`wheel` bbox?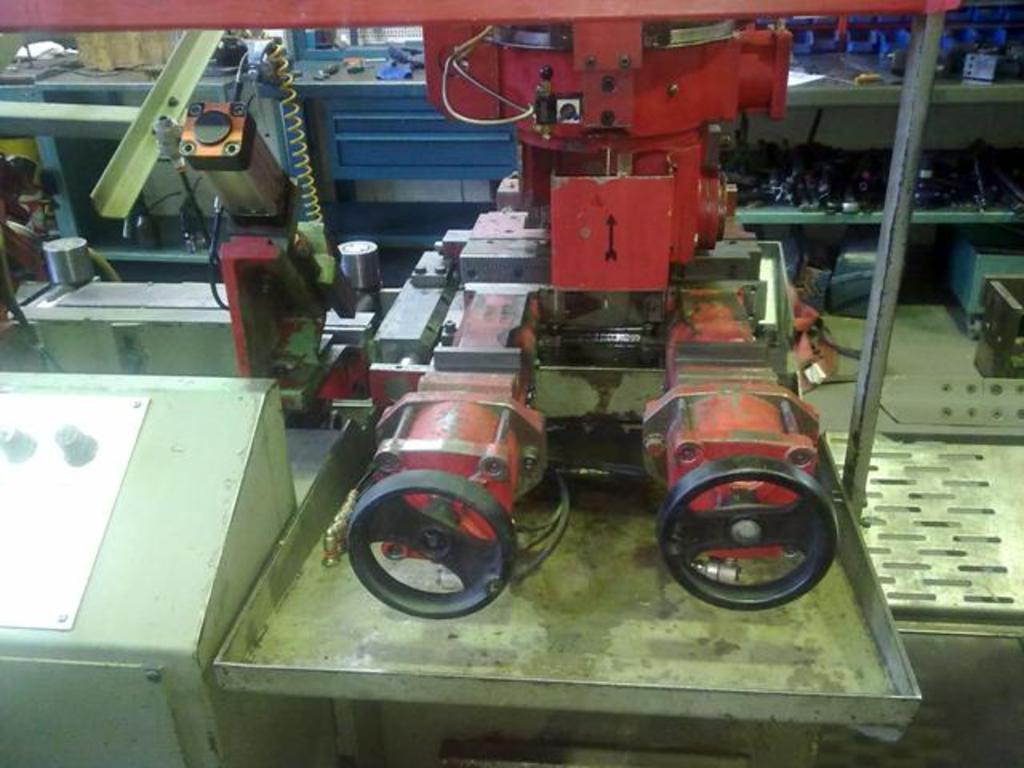
[339,486,506,610]
